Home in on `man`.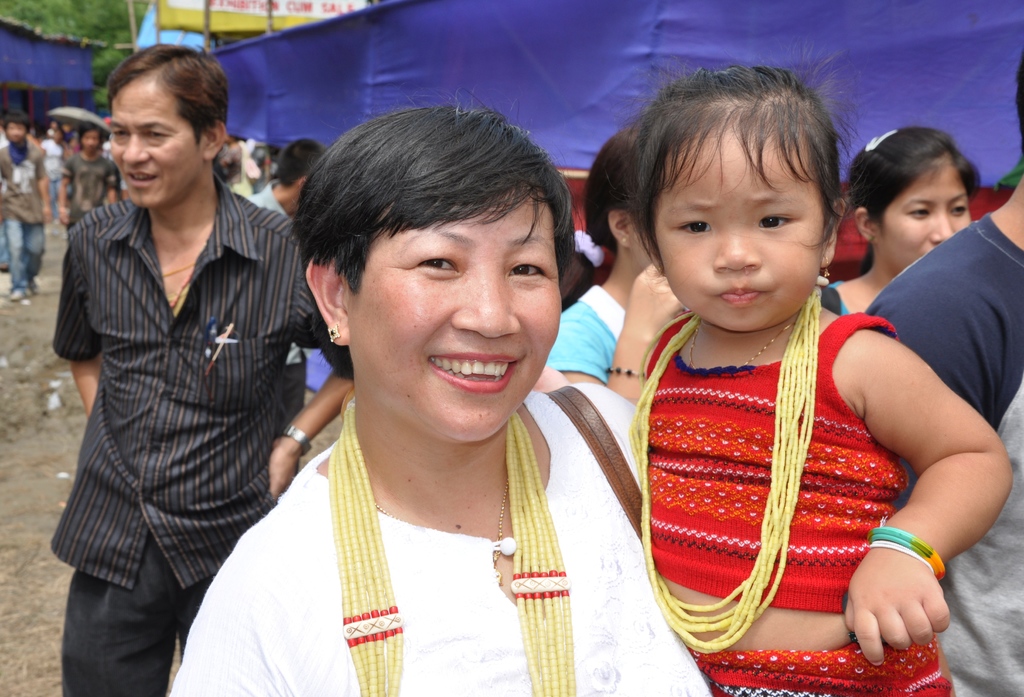
Homed in at bbox=(35, 45, 311, 667).
